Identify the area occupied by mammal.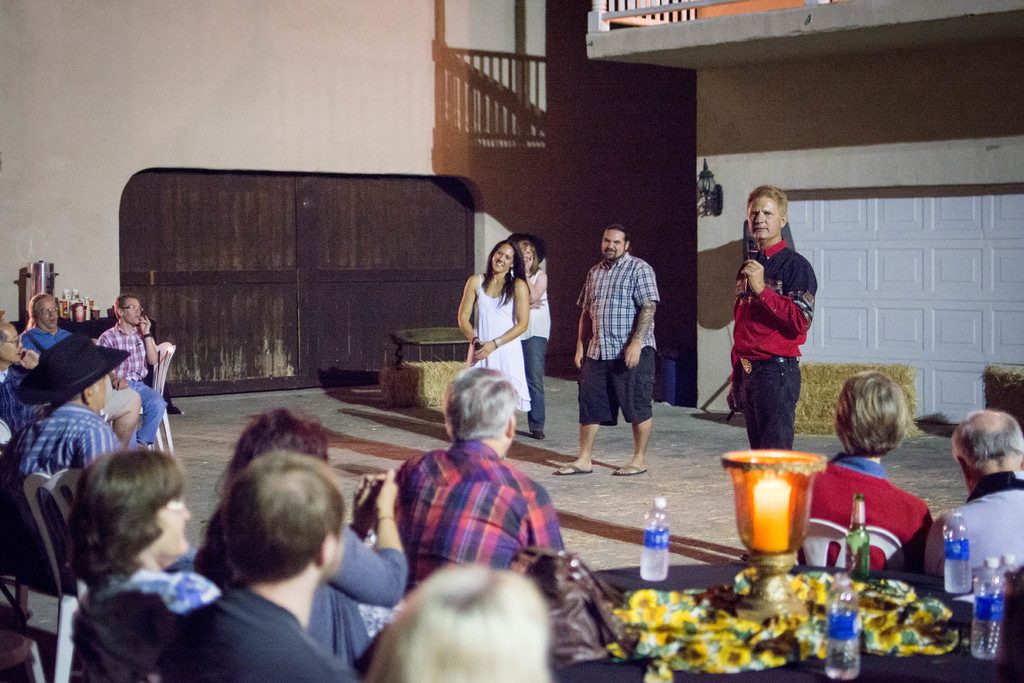
Area: bbox=(927, 409, 1023, 588).
